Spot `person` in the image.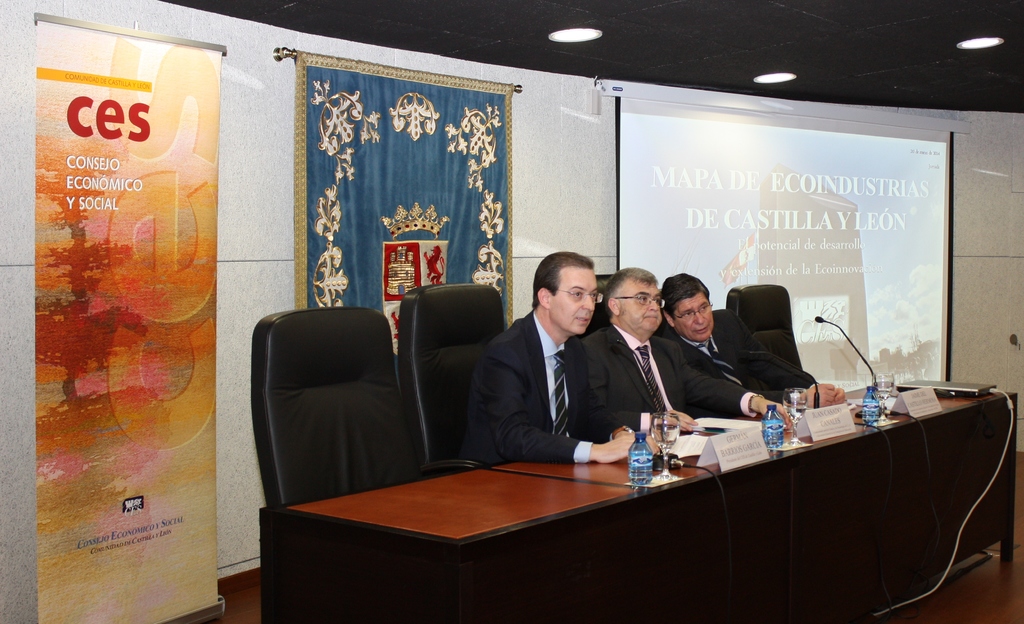
`person` found at (584,263,792,433).
